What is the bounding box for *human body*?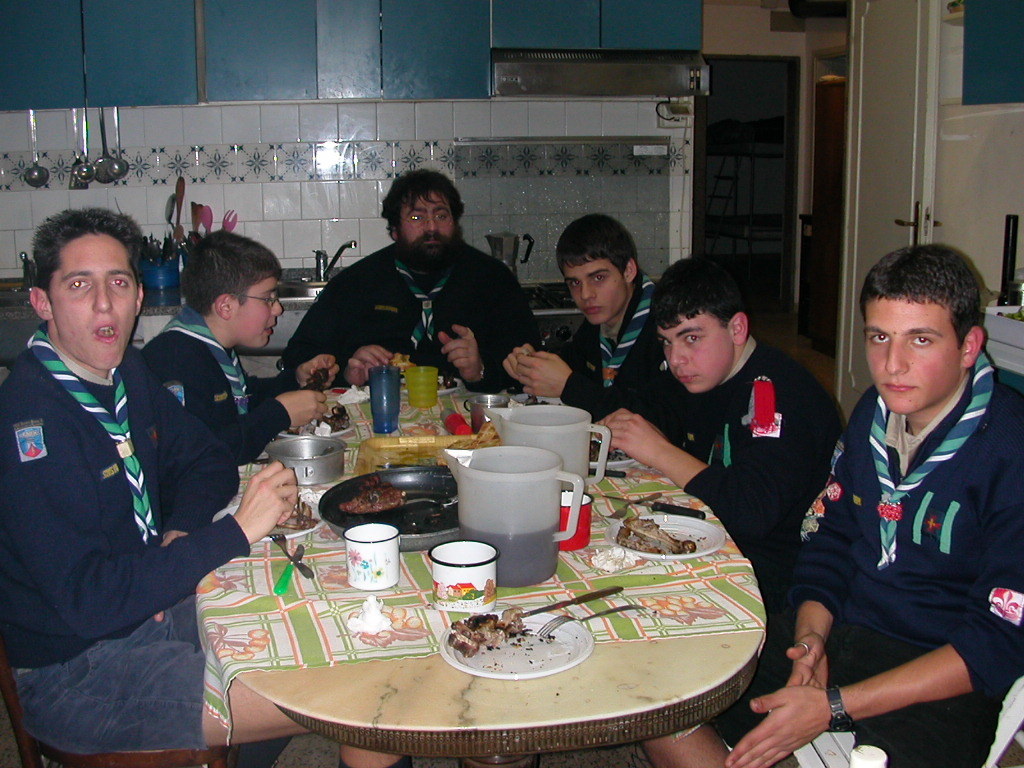
(604, 337, 845, 546).
